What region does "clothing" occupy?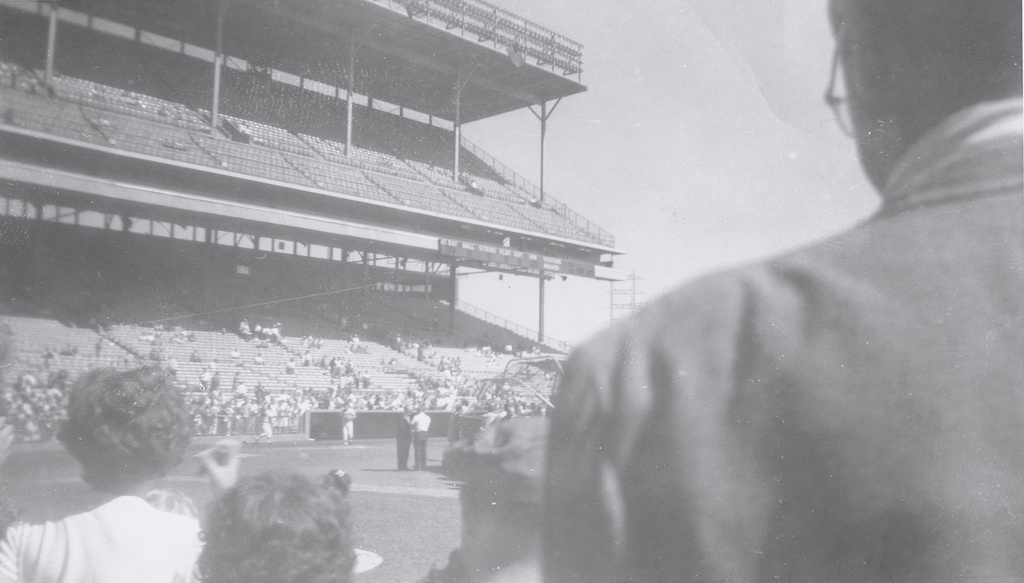
[x1=339, y1=407, x2=351, y2=444].
